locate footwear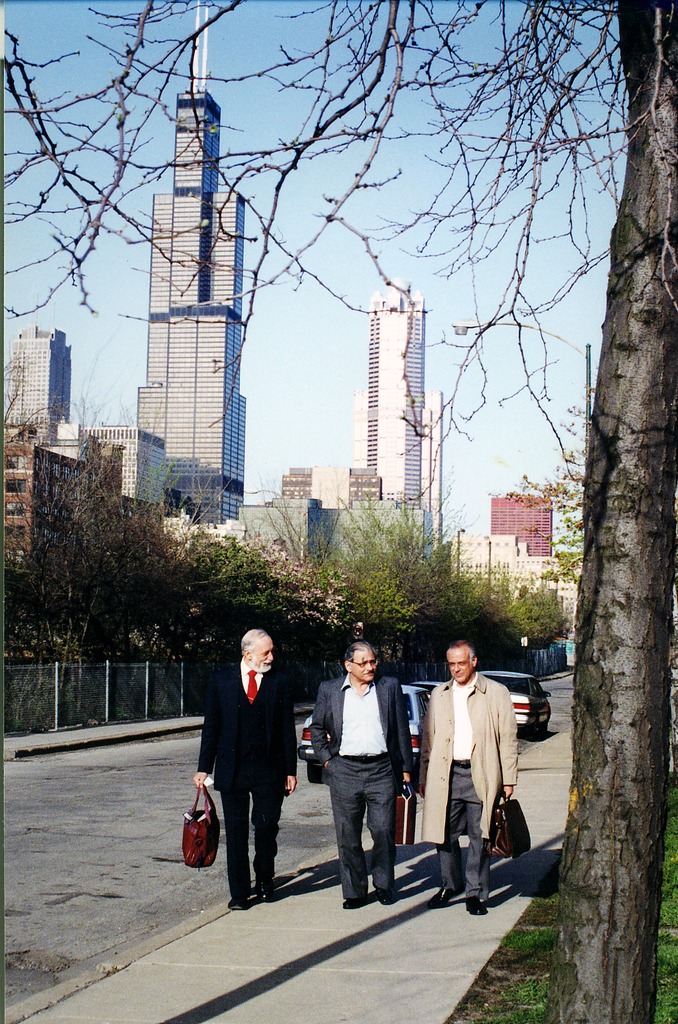
(374, 886, 392, 905)
